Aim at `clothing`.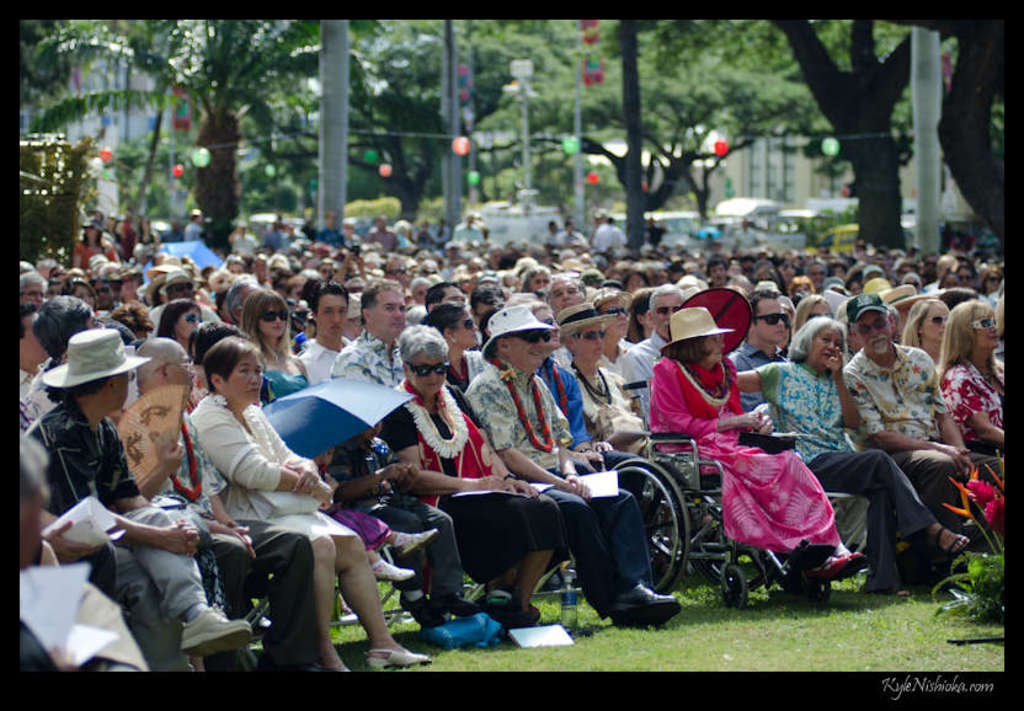
Aimed at (373, 367, 567, 576).
